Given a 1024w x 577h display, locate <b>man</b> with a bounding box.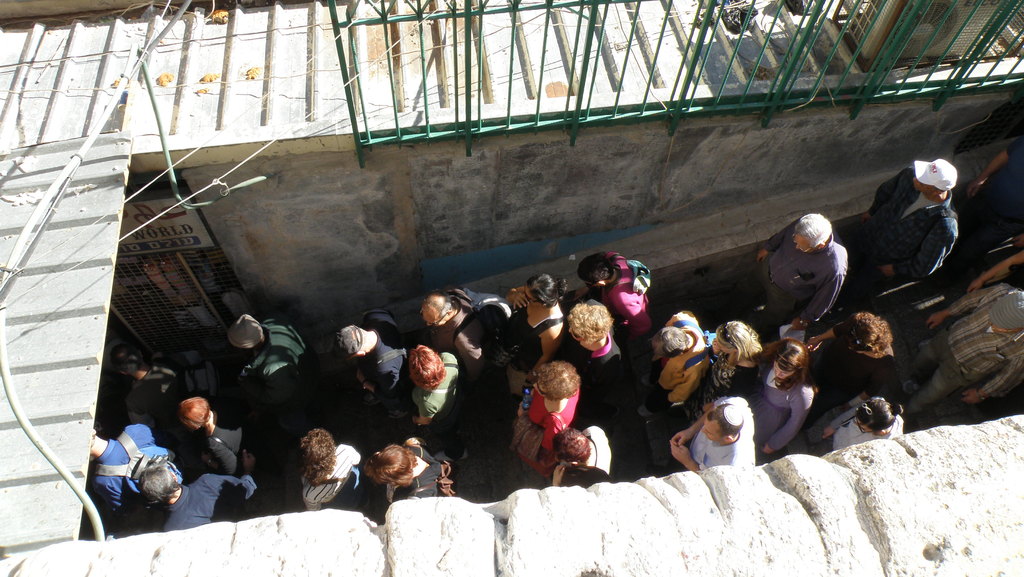
Located: {"x1": 669, "y1": 390, "x2": 756, "y2": 473}.
